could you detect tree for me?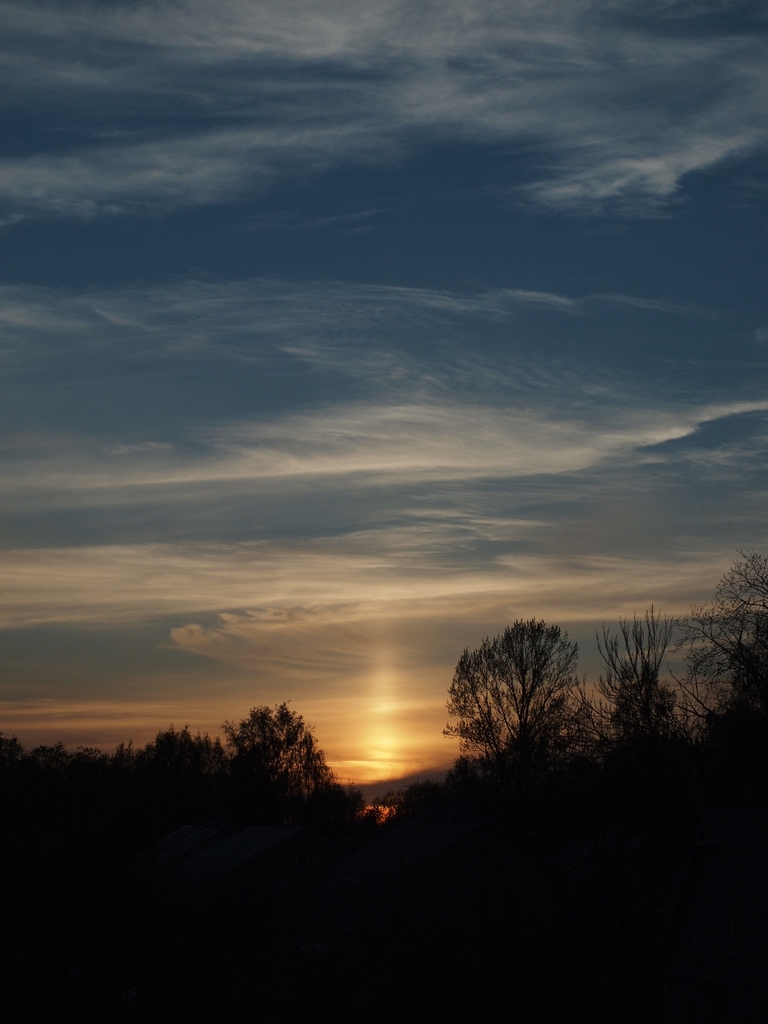
Detection result: crop(223, 705, 353, 818).
